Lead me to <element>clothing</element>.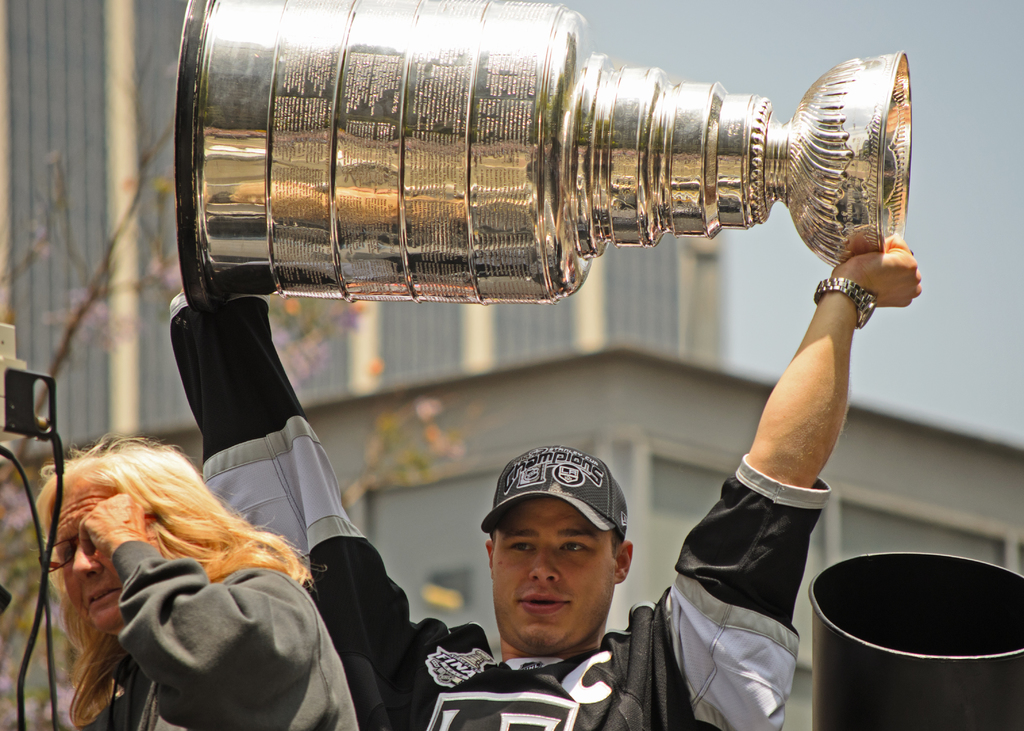
Lead to left=92, top=544, right=363, bottom=730.
